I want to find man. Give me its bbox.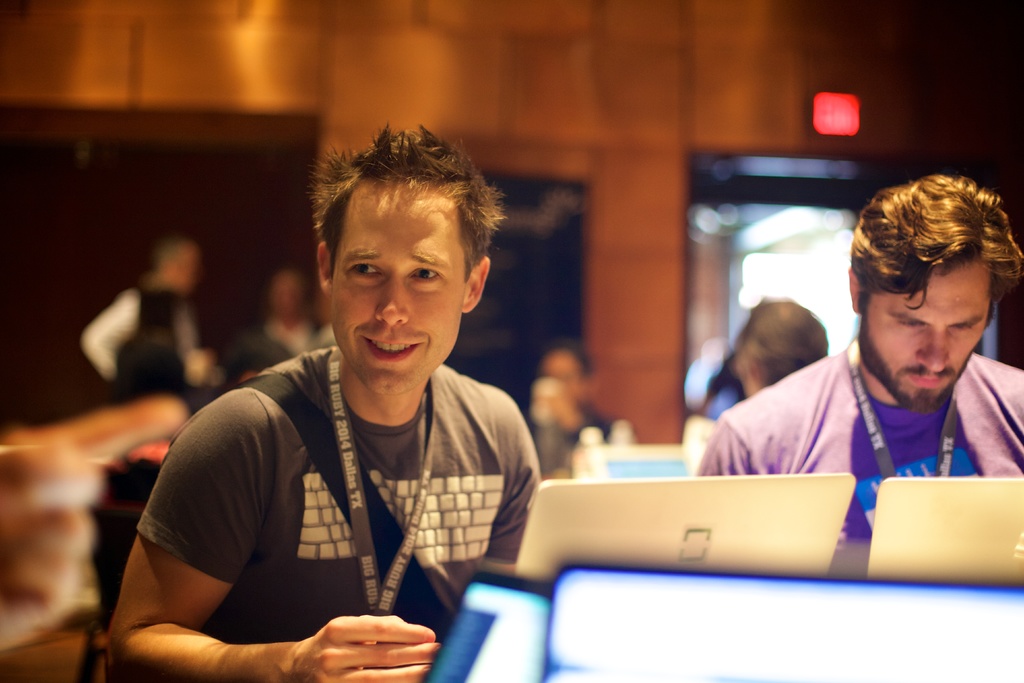
[left=693, top=172, right=1023, bottom=579].
